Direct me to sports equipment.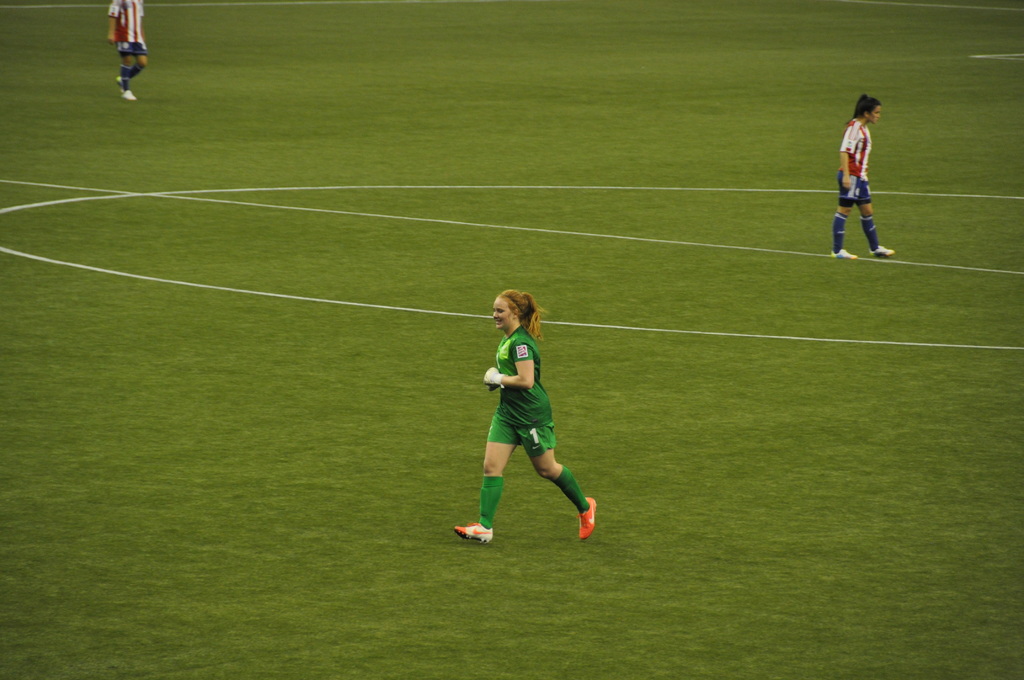
Direction: 454,521,497,546.
